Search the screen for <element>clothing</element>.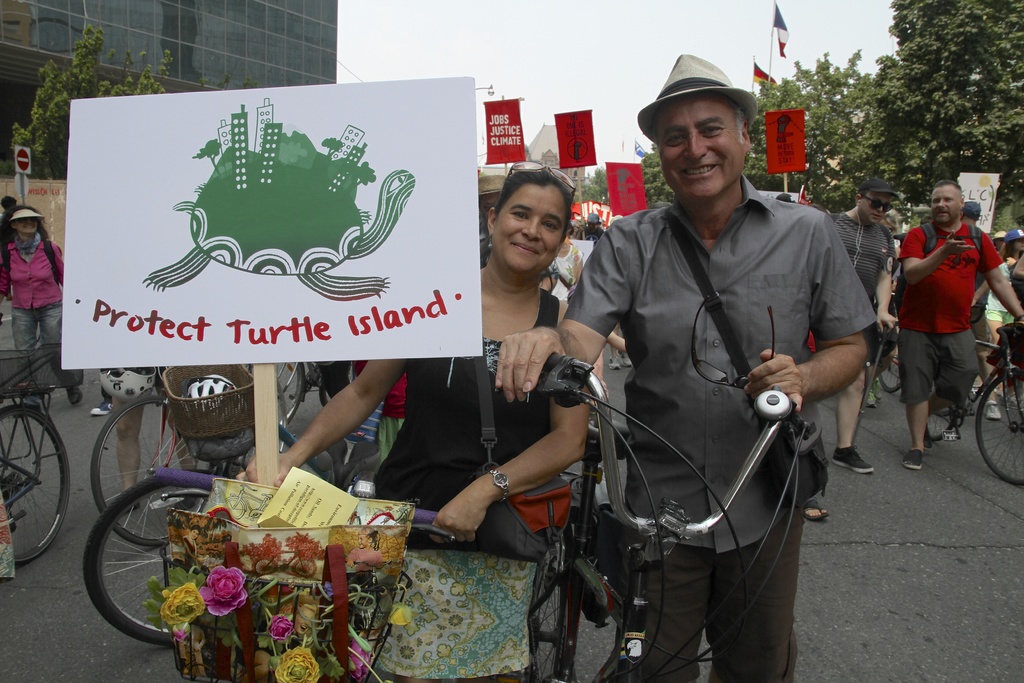
Found at left=552, top=242, right=586, bottom=283.
